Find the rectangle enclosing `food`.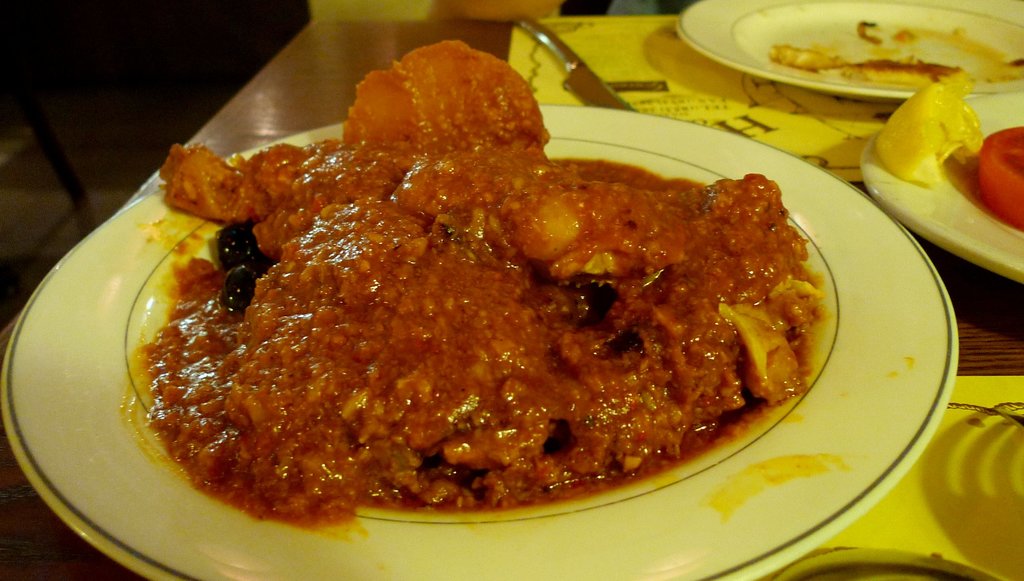
box=[975, 124, 1023, 233].
